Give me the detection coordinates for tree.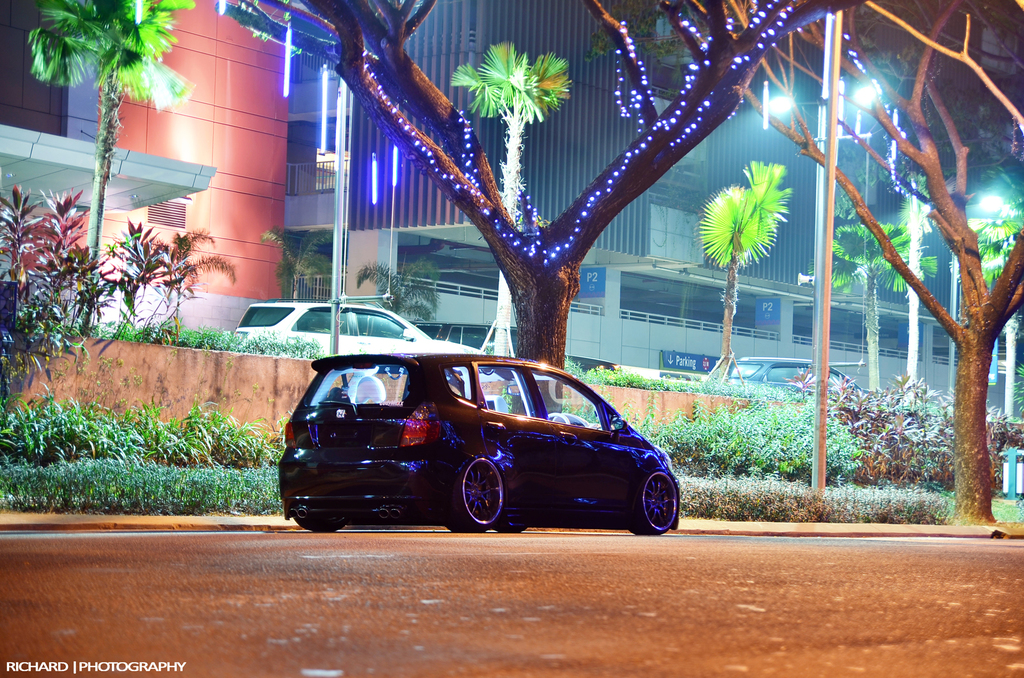
209/0/861/407.
